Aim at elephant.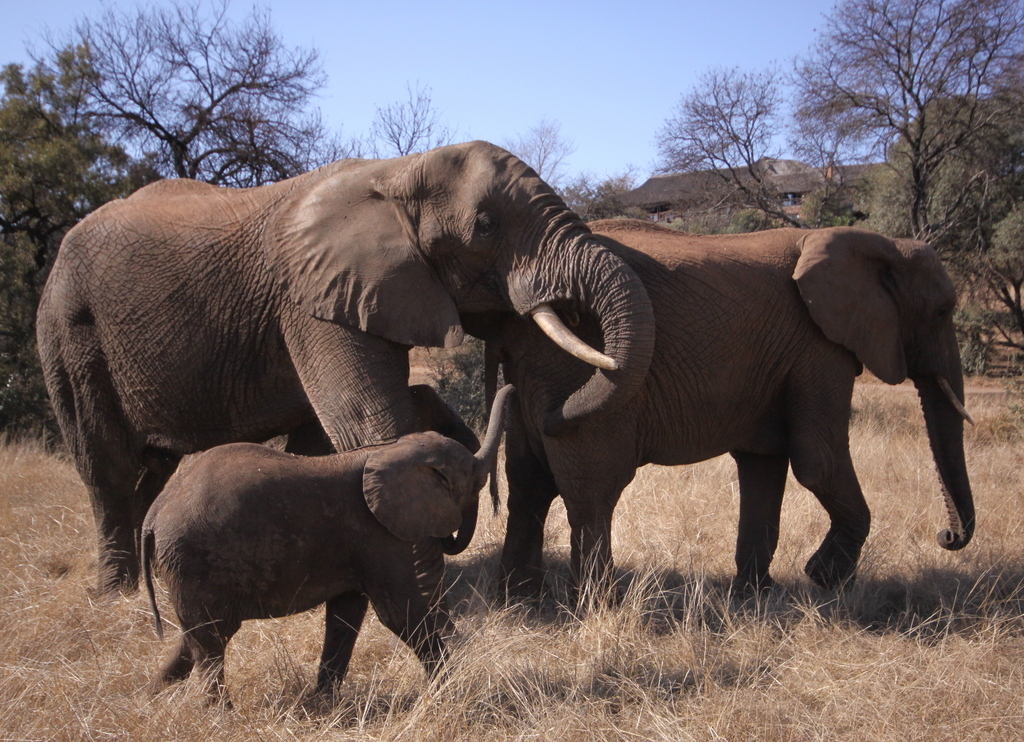
Aimed at rect(287, 390, 493, 476).
